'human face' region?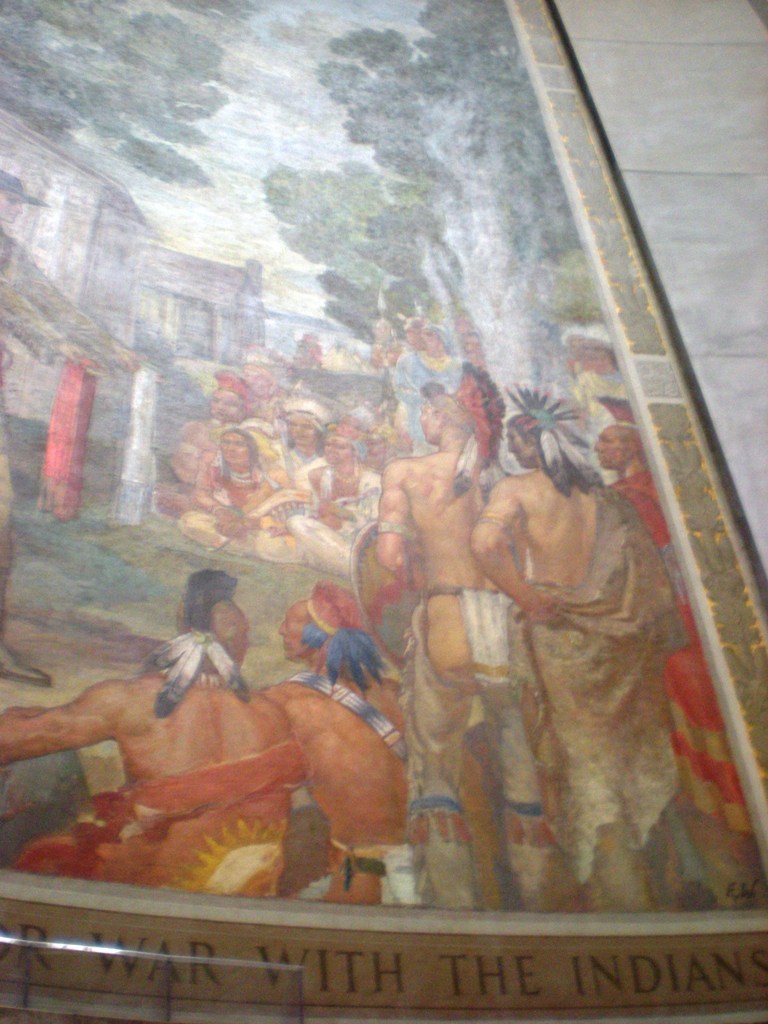
(x1=286, y1=416, x2=319, y2=447)
